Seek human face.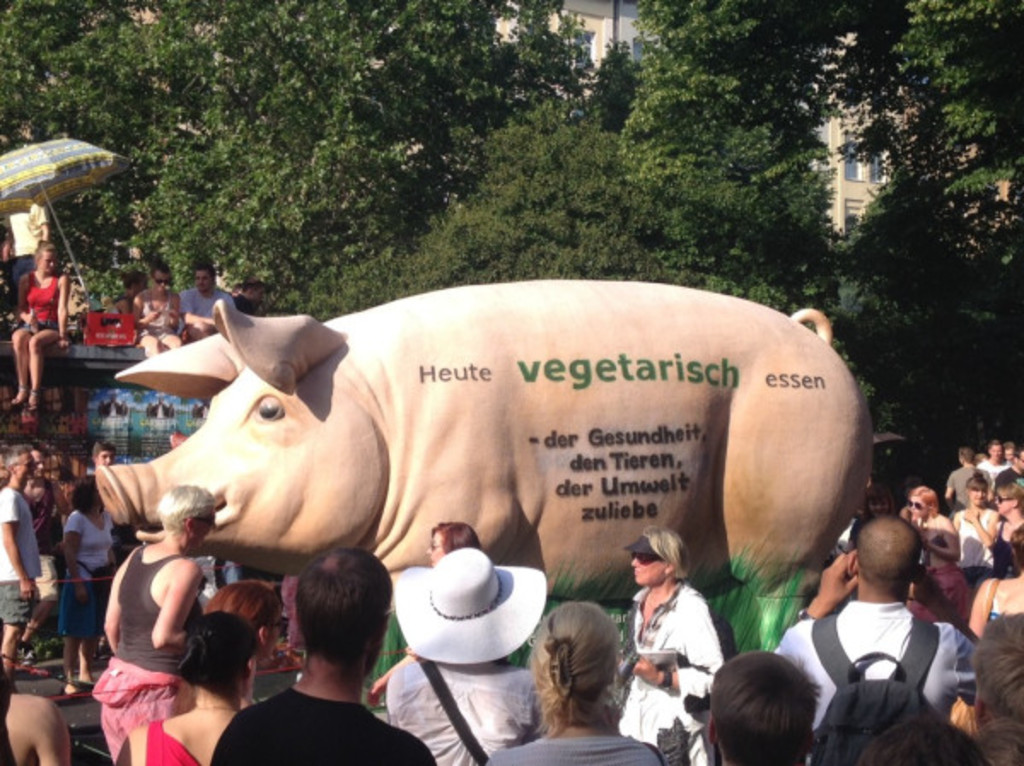
[968,488,988,510].
